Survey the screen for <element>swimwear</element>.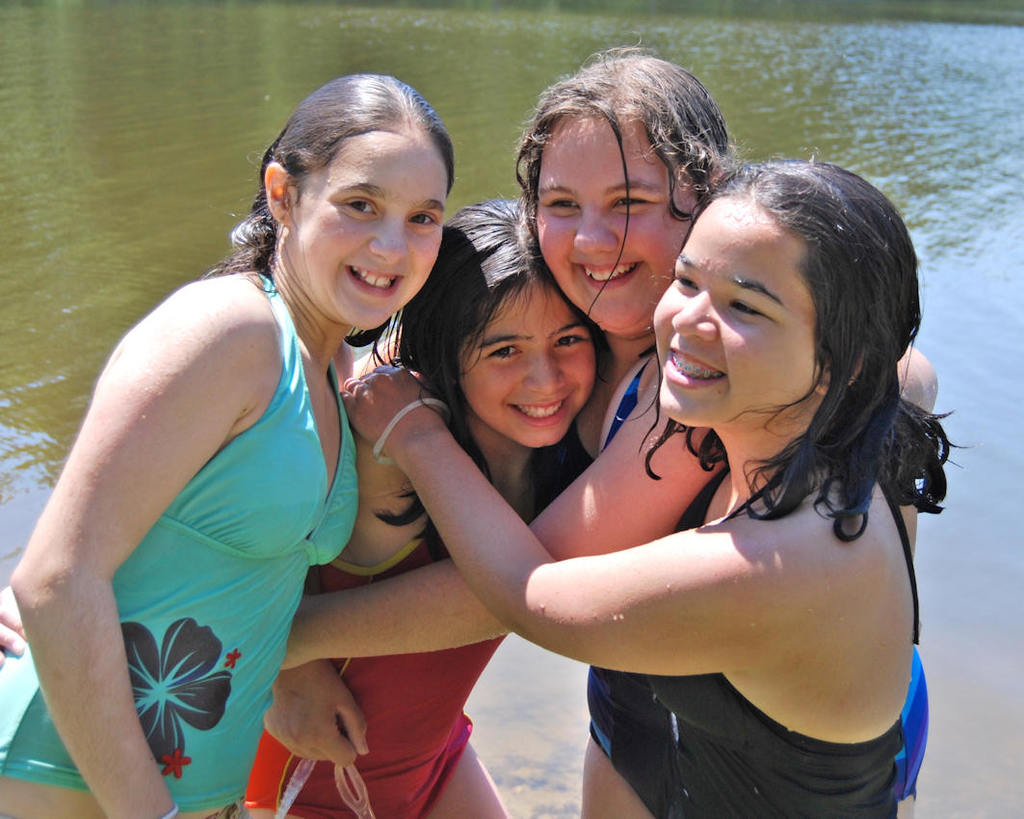
Survey found: [left=569, top=344, right=694, bottom=764].
